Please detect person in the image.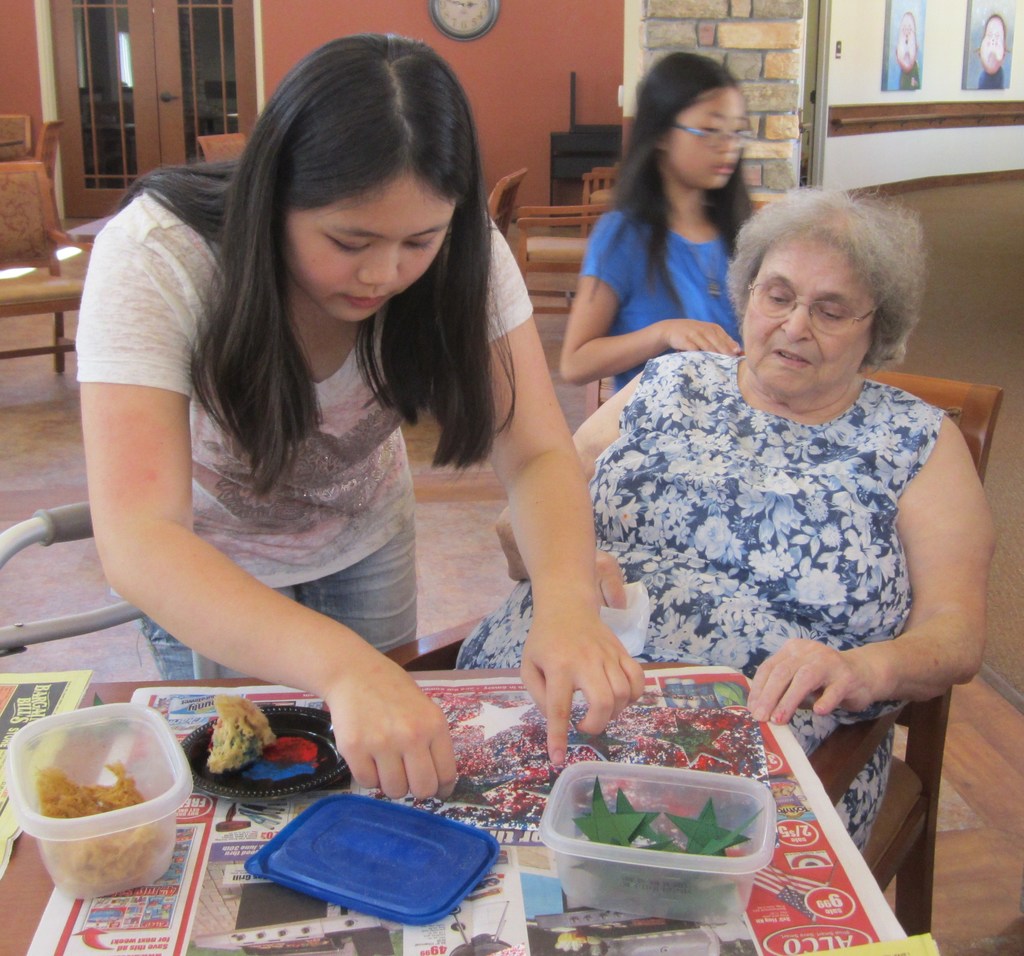
left=72, top=33, right=652, bottom=804.
